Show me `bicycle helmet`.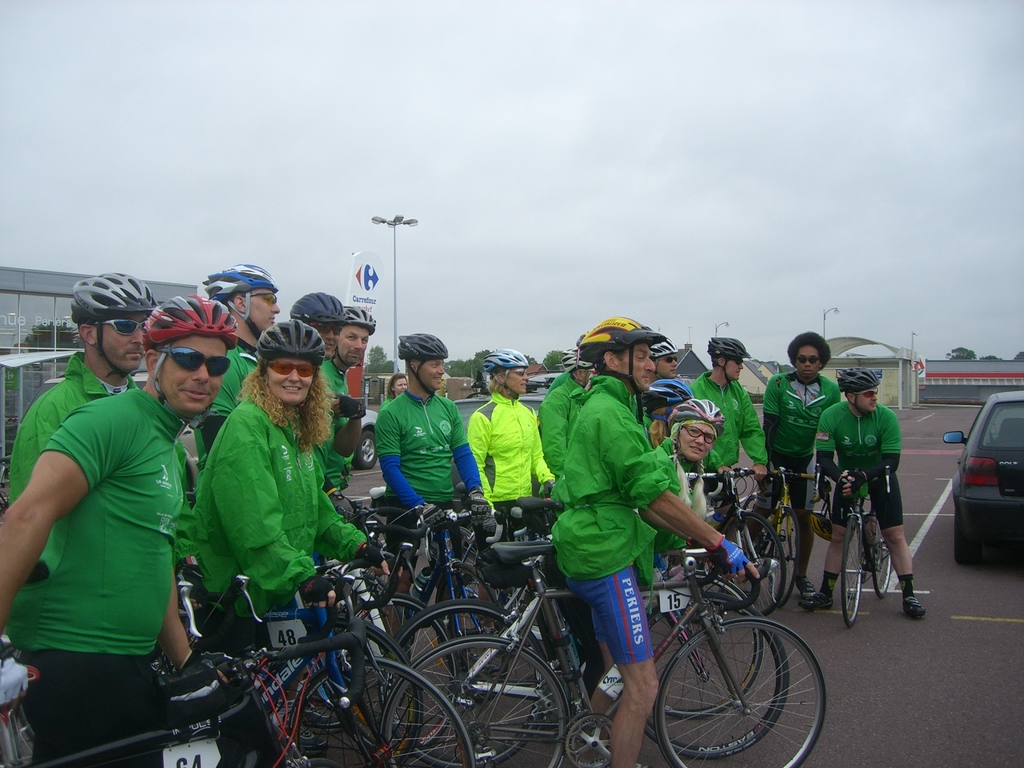
`bicycle helmet` is here: crop(477, 346, 526, 372).
